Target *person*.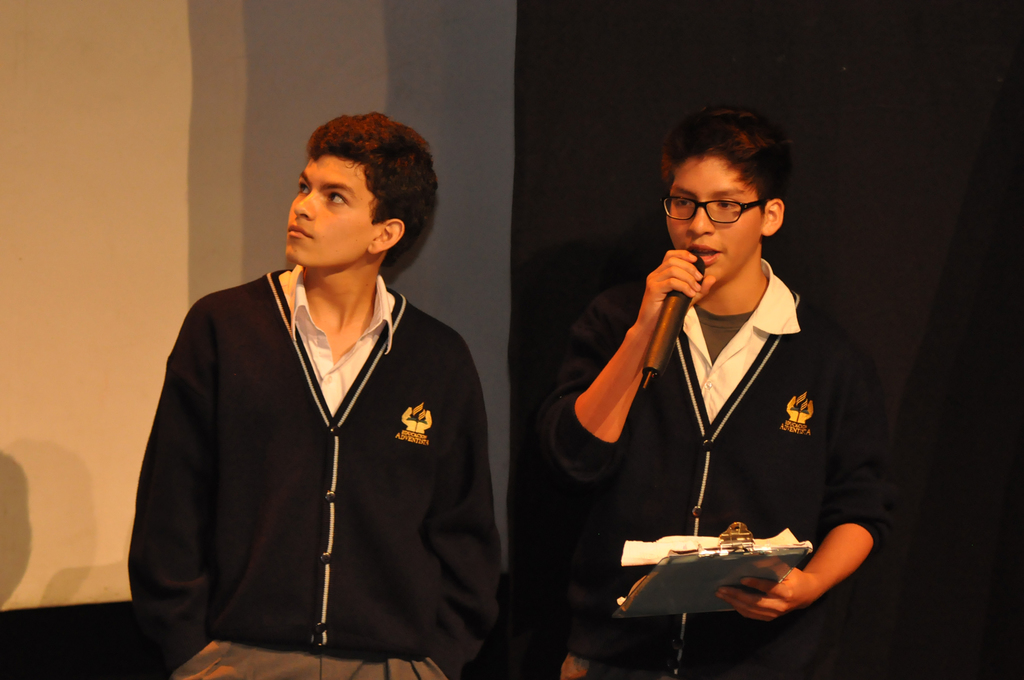
Target region: Rect(130, 111, 499, 679).
